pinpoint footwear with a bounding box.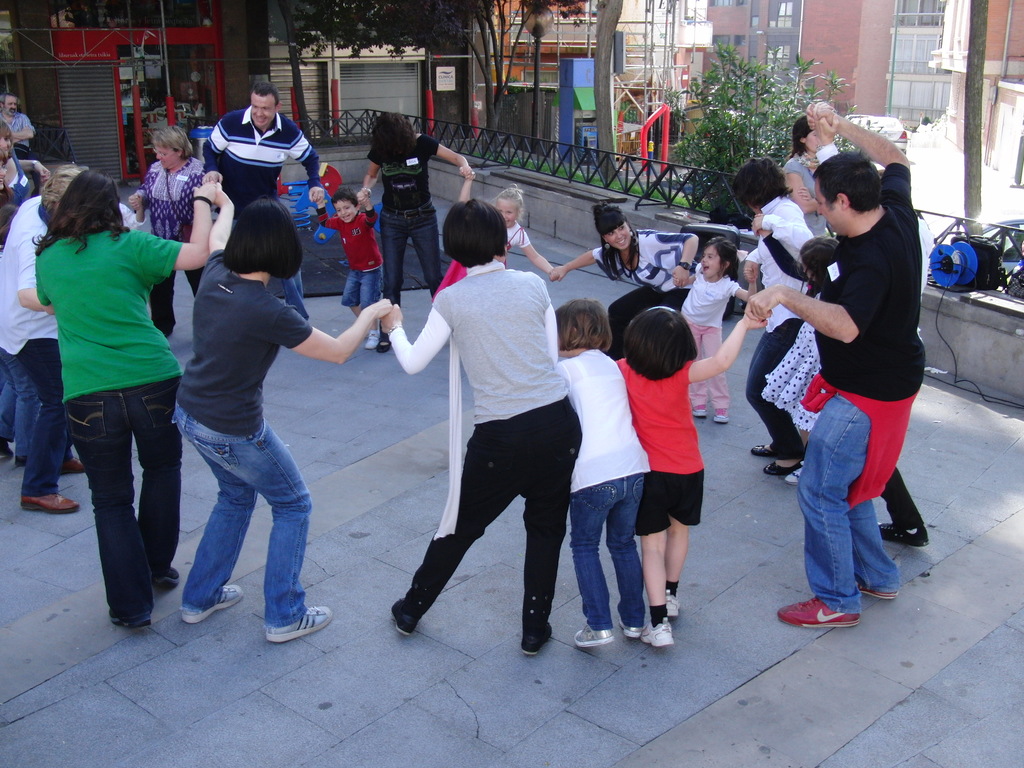
774/595/858/631.
